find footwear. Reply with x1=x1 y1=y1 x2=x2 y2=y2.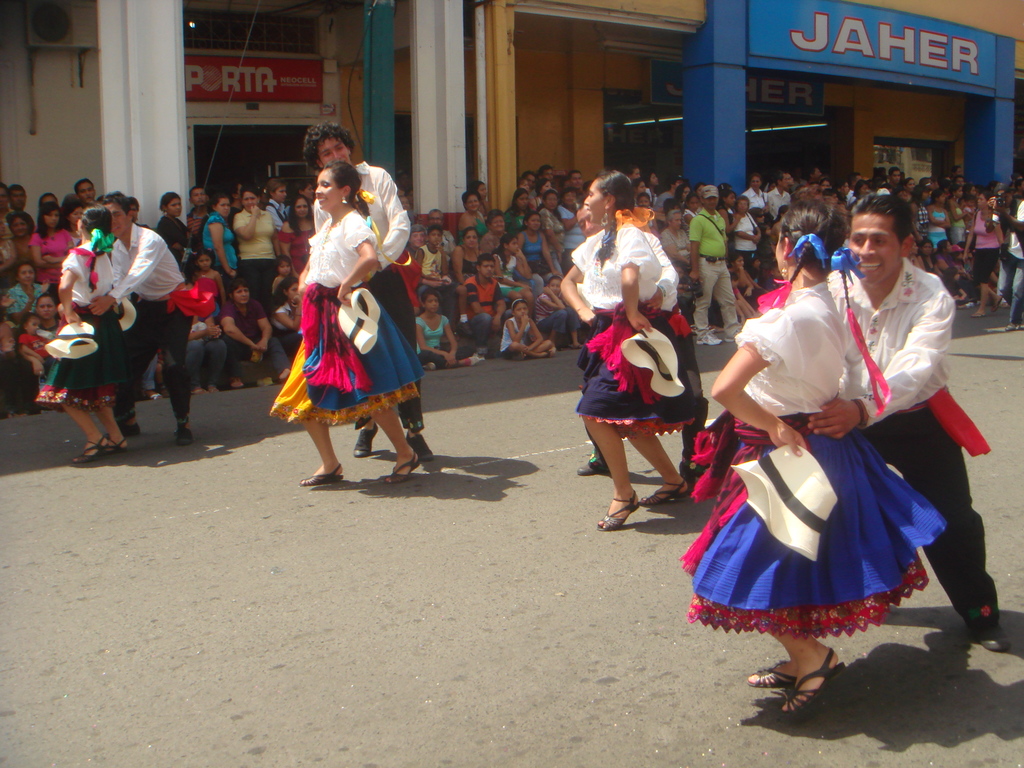
x1=173 y1=429 x2=192 y2=446.
